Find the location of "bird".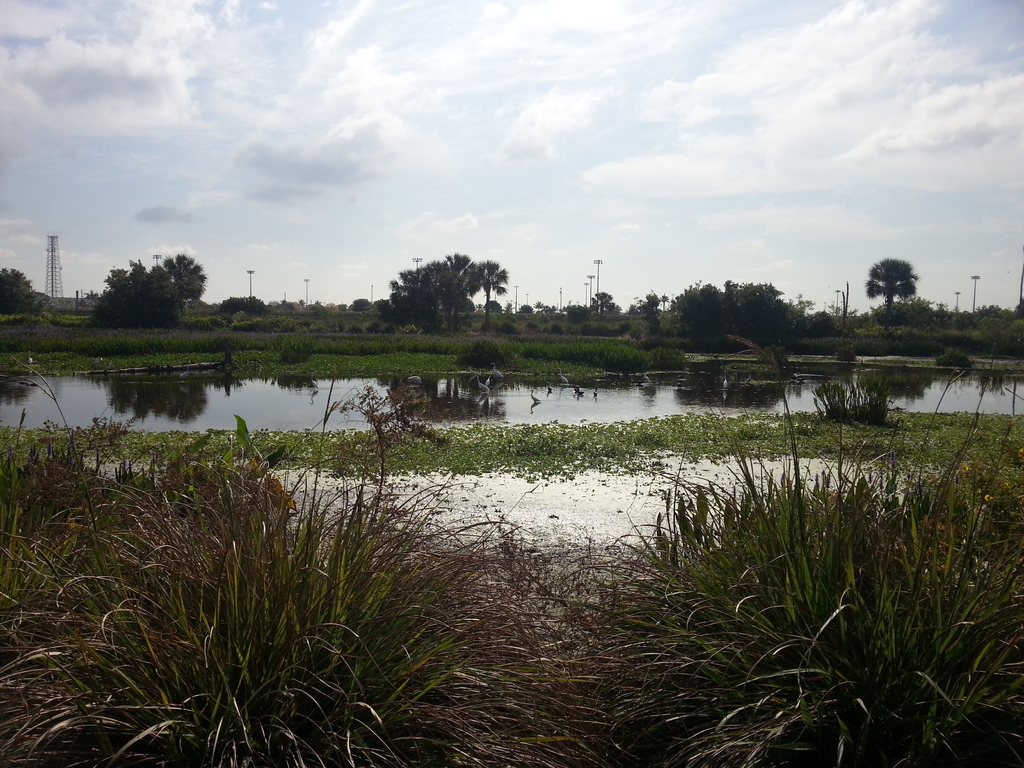
Location: region(645, 372, 653, 385).
